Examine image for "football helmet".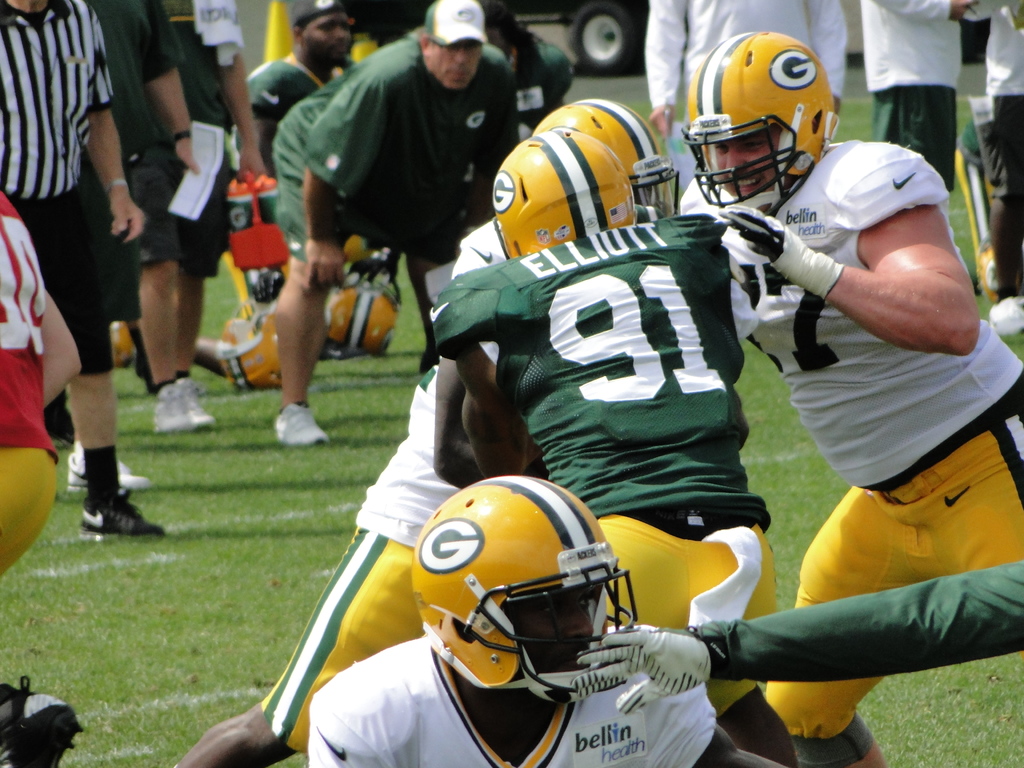
Examination result: crop(410, 470, 644, 703).
